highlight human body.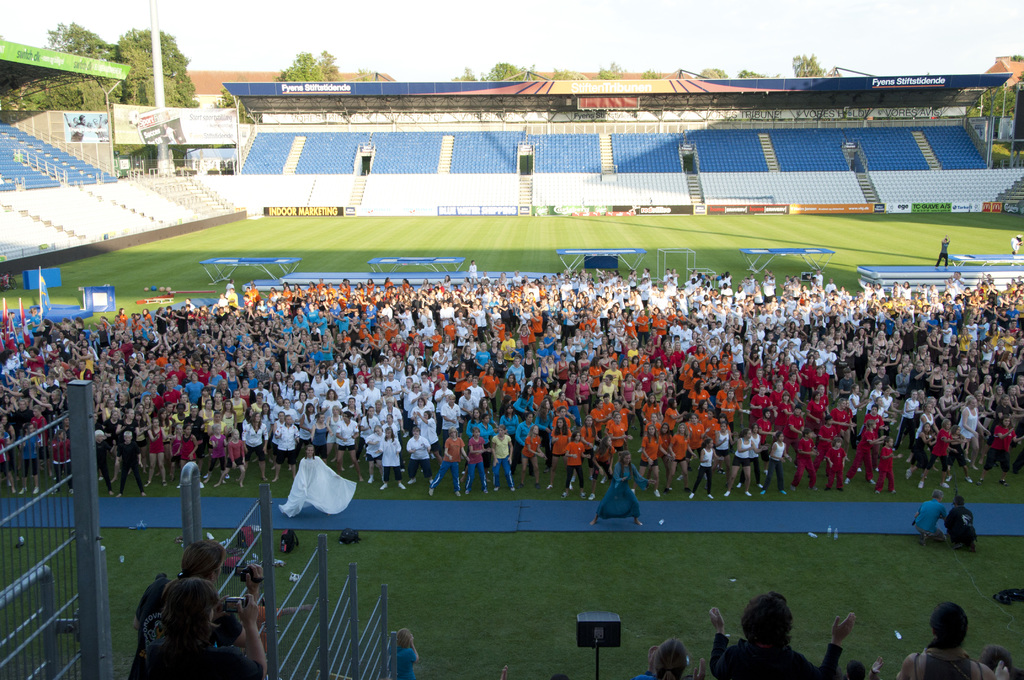
Highlighted region: {"x1": 343, "y1": 282, "x2": 348, "y2": 294}.
